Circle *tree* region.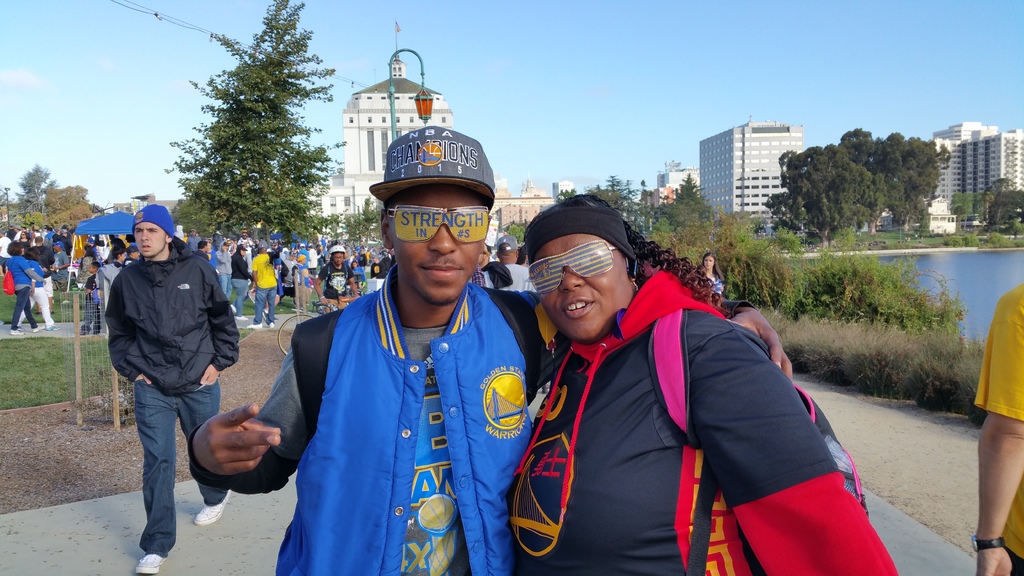
Region: 498:221:525:248.
